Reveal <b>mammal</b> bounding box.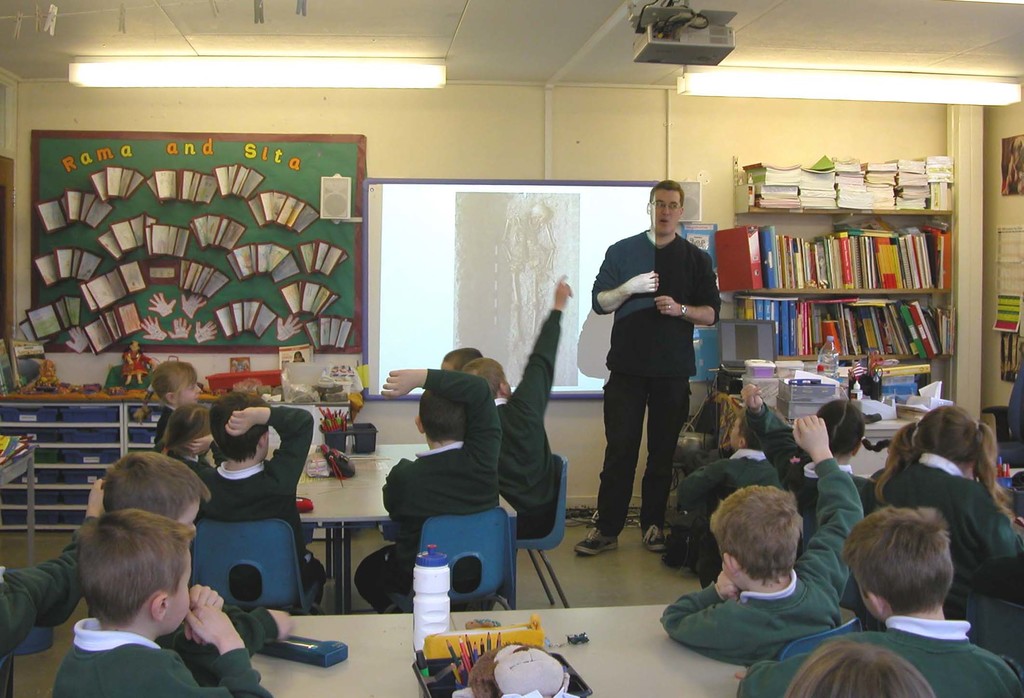
Revealed: (x1=786, y1=638, x2=931, y2=697).
